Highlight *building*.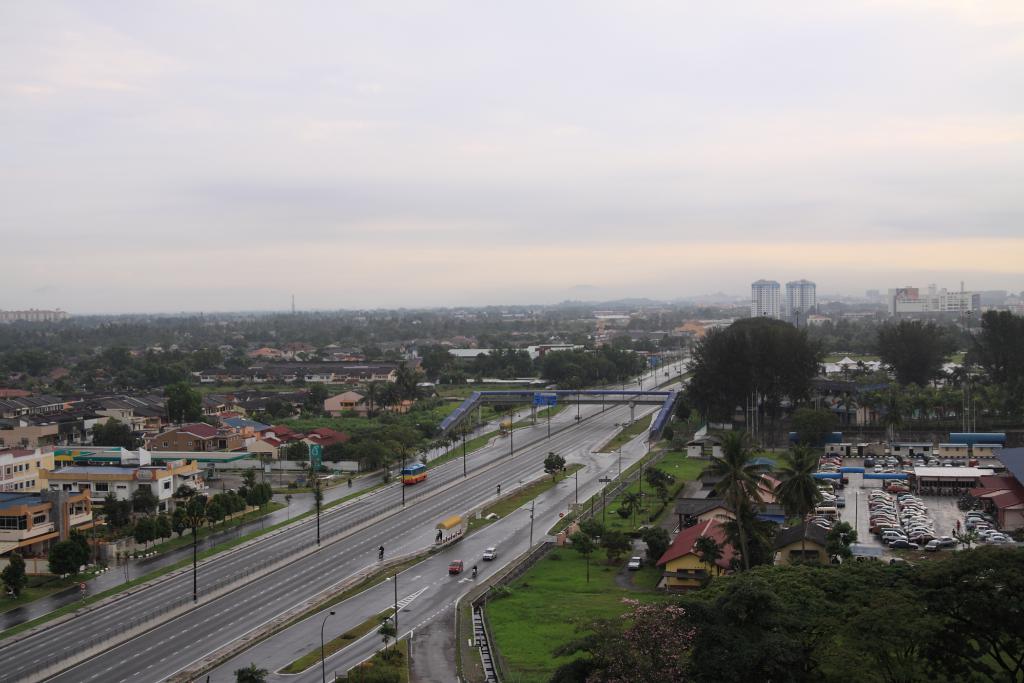
Highlighted region: x1=894, y1=288, x2=980, y2=317.
